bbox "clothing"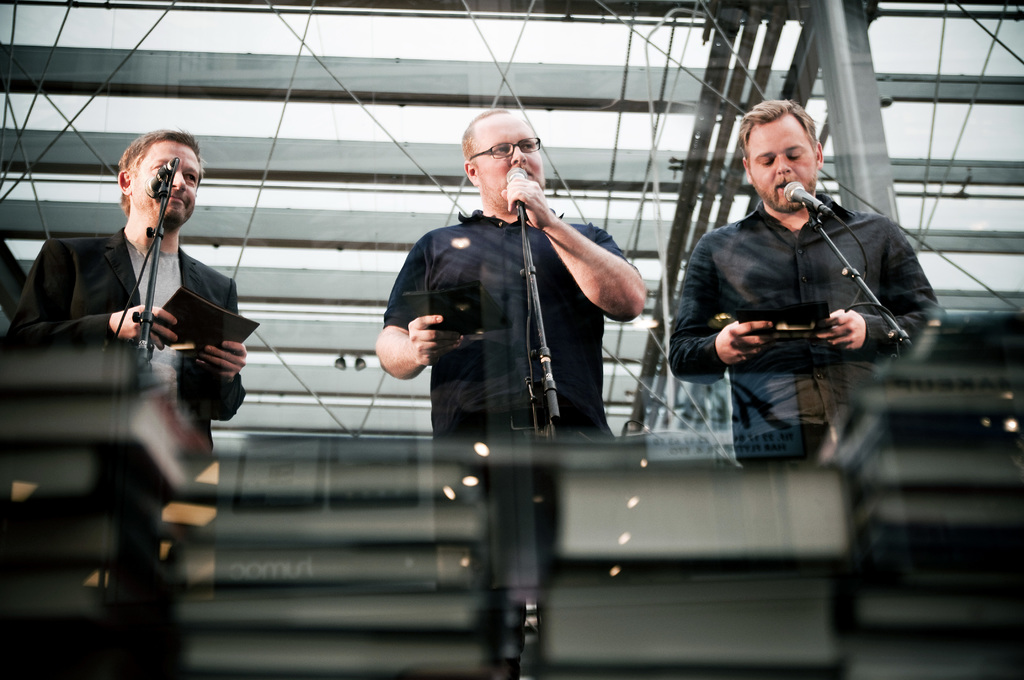
(9,227,243,481)
